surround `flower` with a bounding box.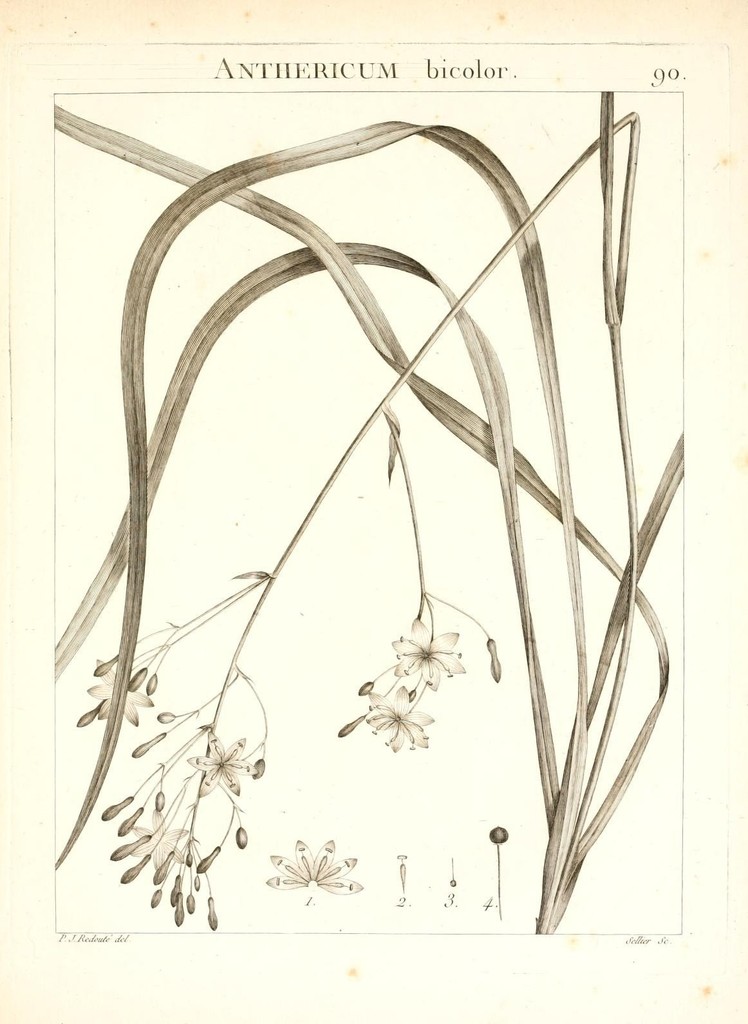
<bbox>366, 691, 429, 759</bbox>.
